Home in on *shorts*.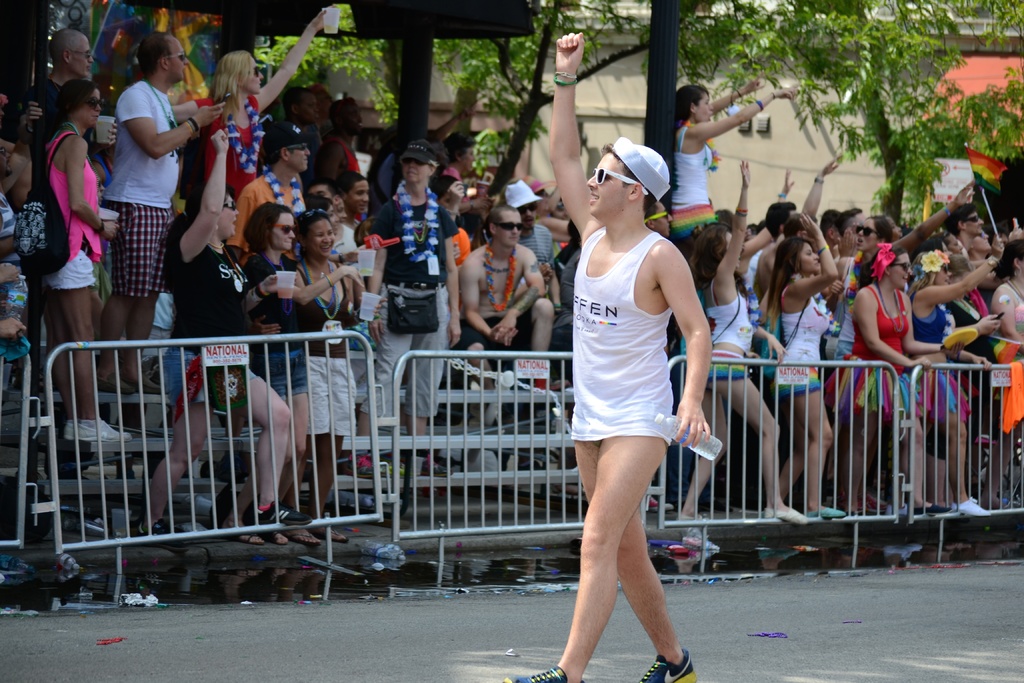
Homed in at crop(908, 370, 976, 420).
